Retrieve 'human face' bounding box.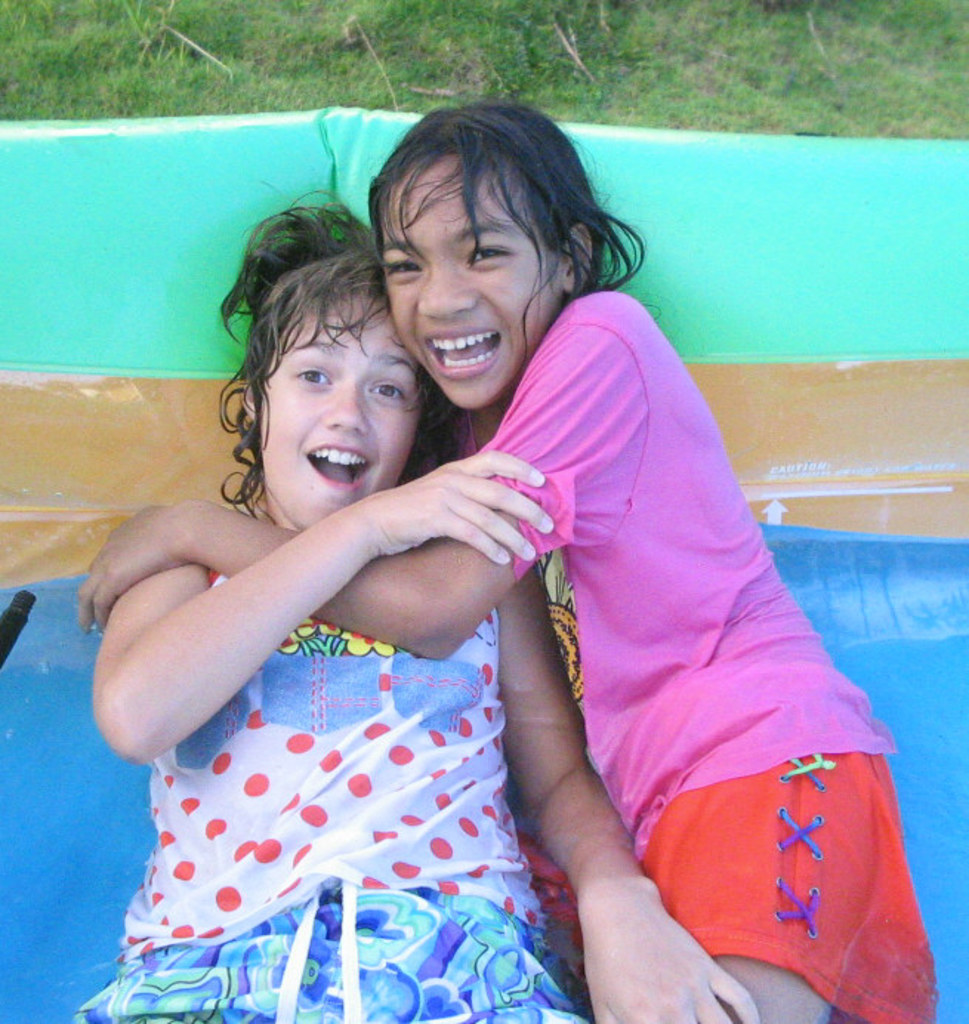
Bounding box: [257,299,426,531].
